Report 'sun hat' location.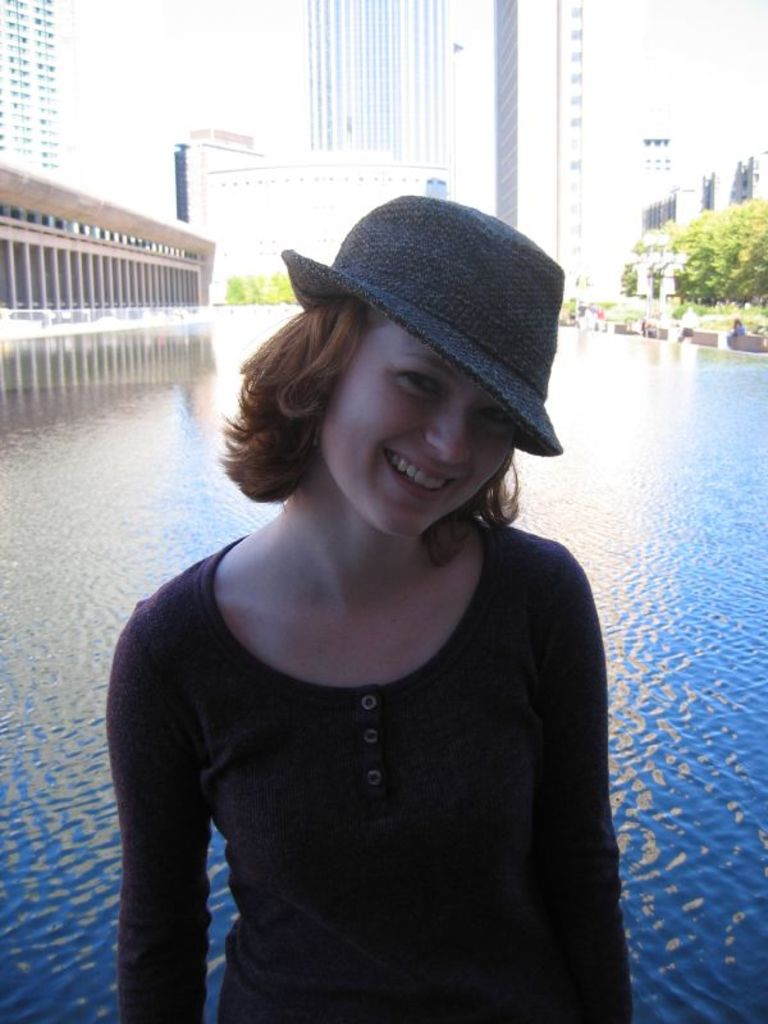
Report: 282 195 564 454.
